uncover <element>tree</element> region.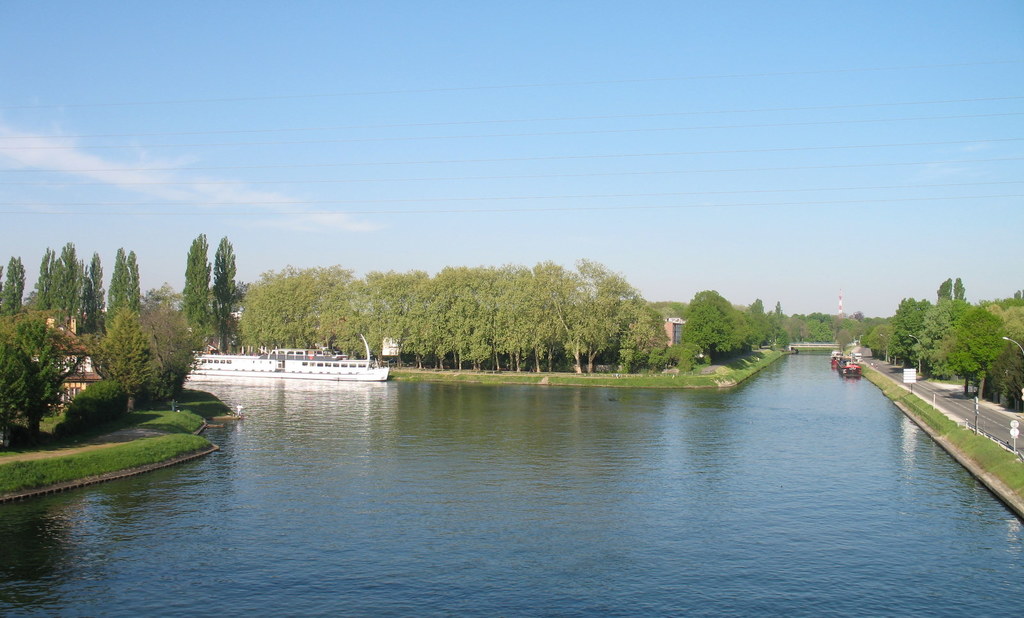
Uncovered: 553, 265, 595, 371.
